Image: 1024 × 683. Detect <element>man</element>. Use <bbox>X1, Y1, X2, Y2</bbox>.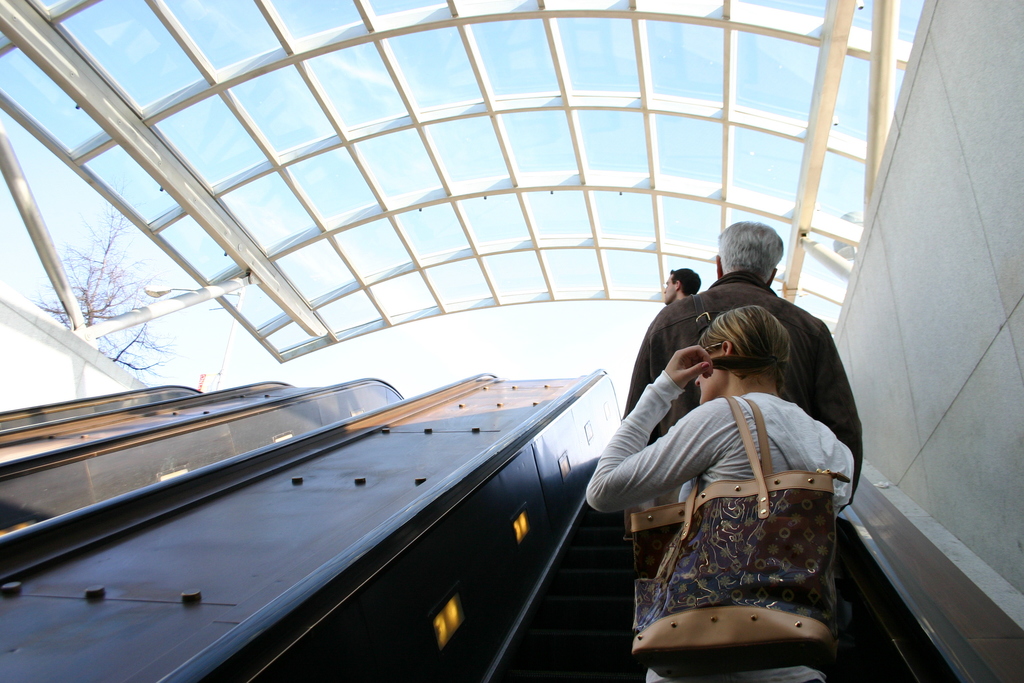
<bbox>660, 265, 701, 305</bbox>.
